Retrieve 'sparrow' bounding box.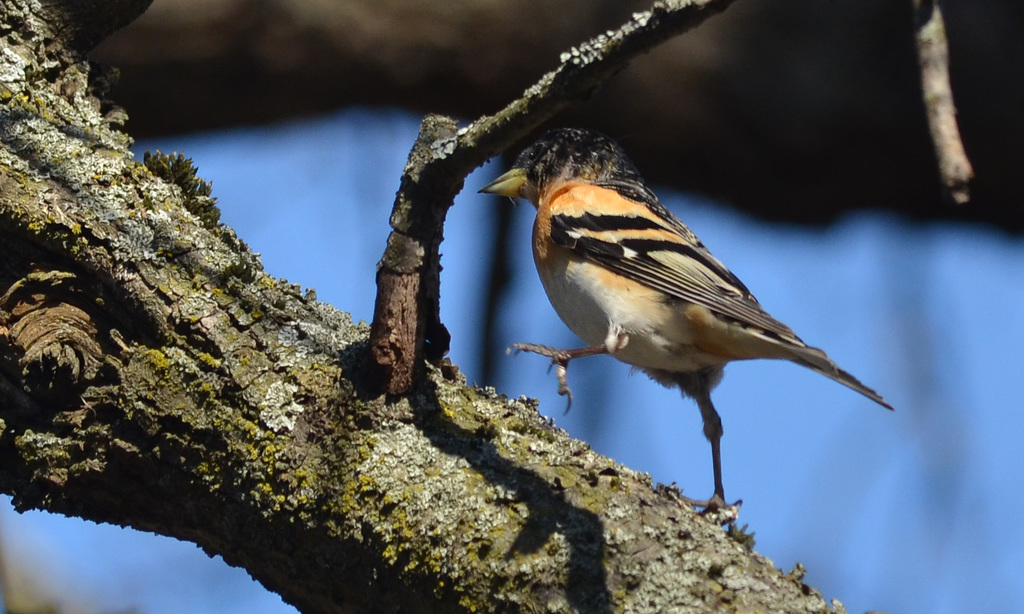
Bounding box: [x1=481, y1=117, x2=898, y2=513].
